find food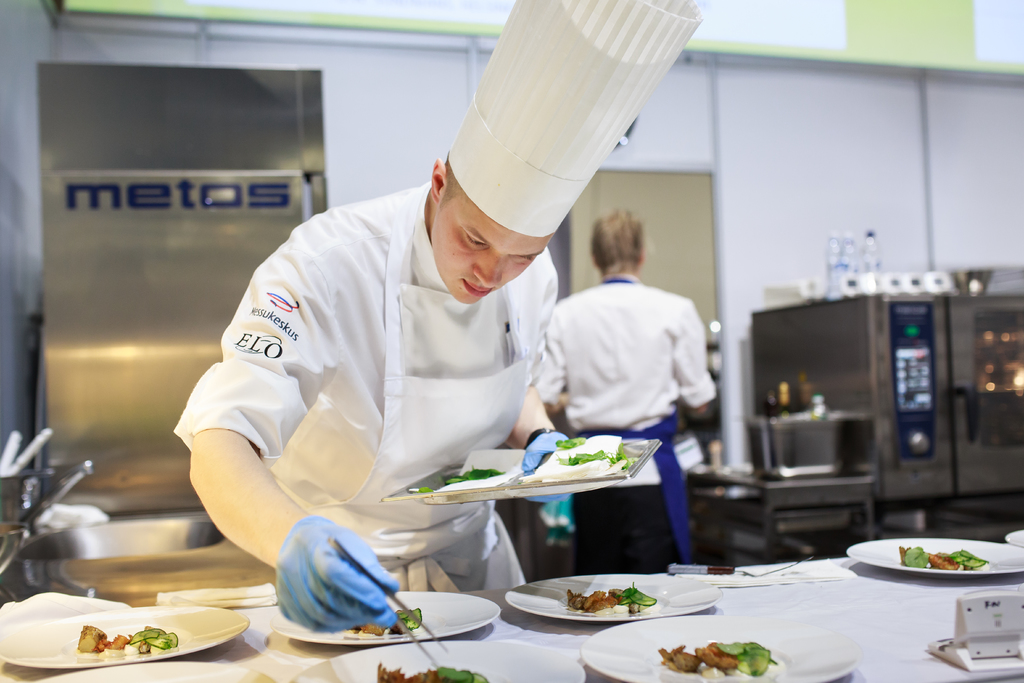
left=82, top=625, right=180, bottom=657
